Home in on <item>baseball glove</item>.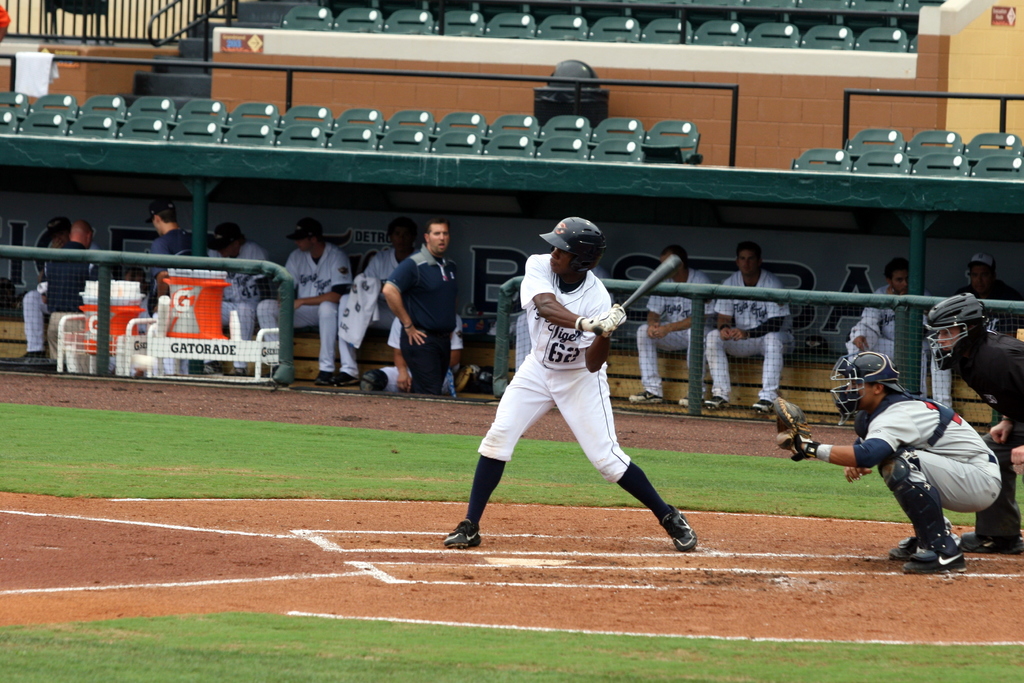
Homed in at {"left": 605, "top": 305, "right": 633, "bottom": 336}.
